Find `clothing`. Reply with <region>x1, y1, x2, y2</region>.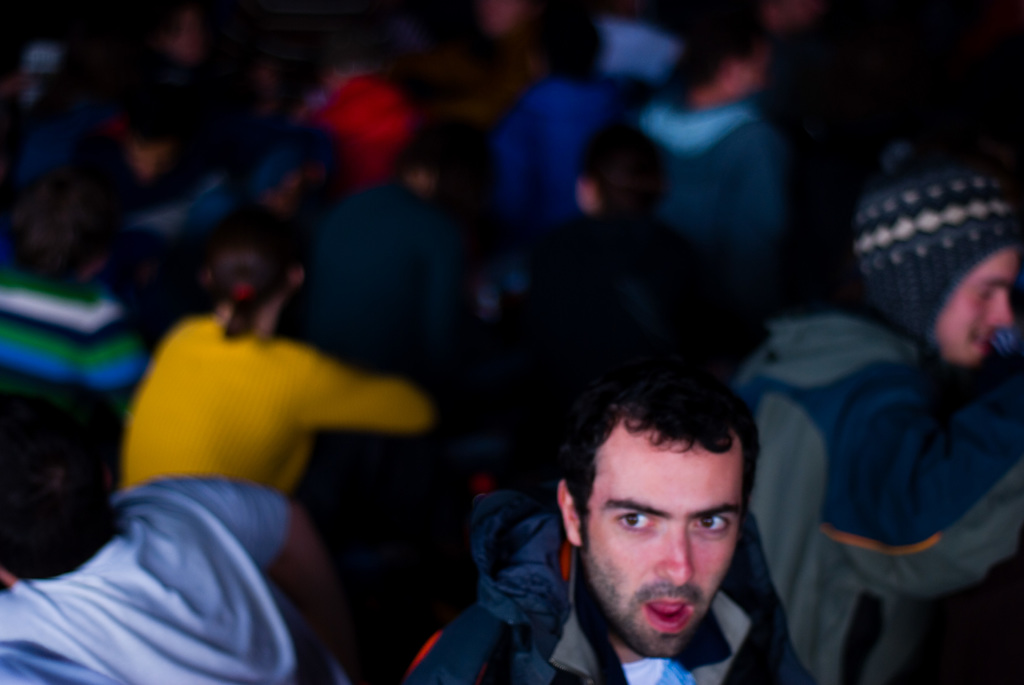
<region>0, 487, 350, 684</region>.
